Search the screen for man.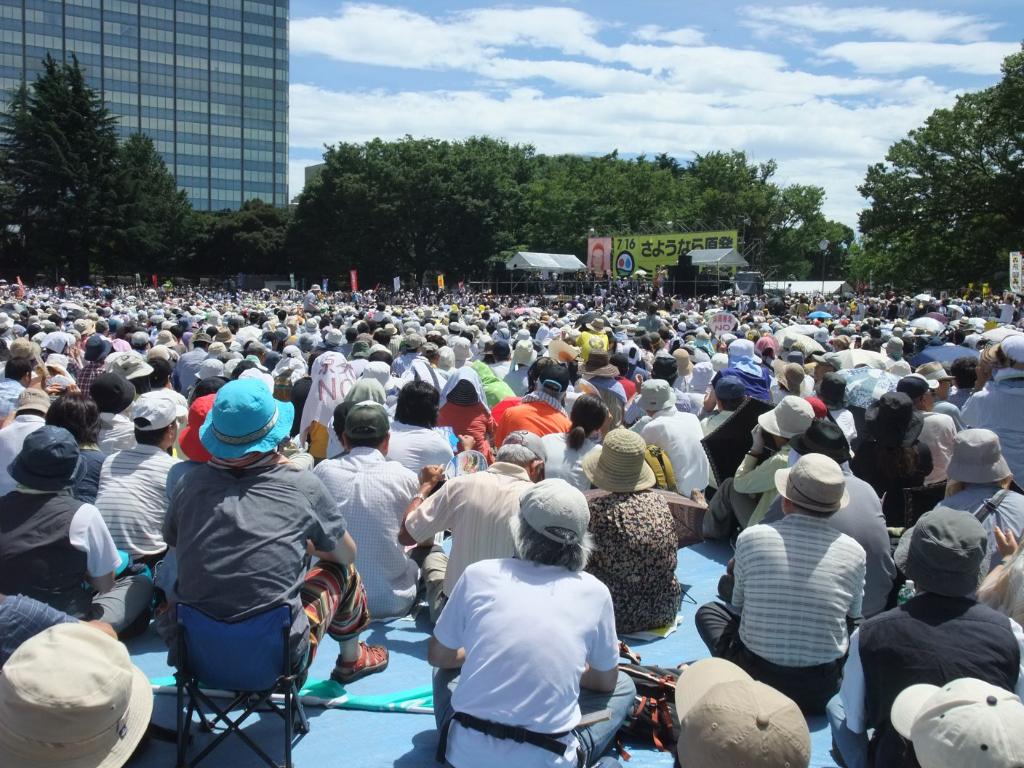
Found at <bbox>586, 268, 596, 284</bbox>.
